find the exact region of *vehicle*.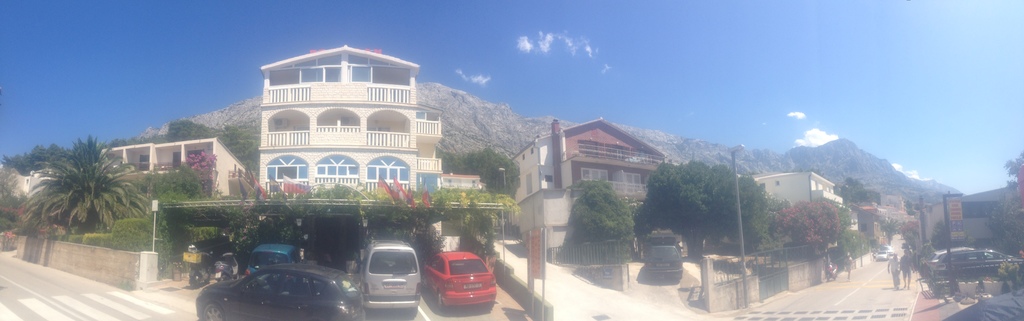
Exact region: x1=416, y1=247, x2=493, y2=307.
